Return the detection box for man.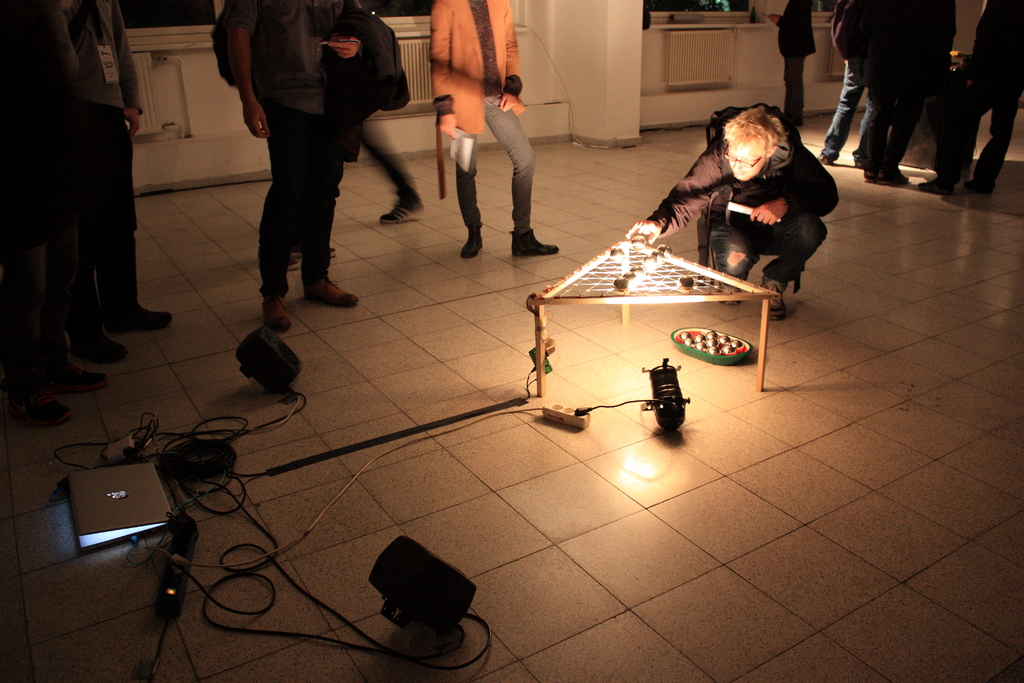
BBox(0, 0, 108, 425).
